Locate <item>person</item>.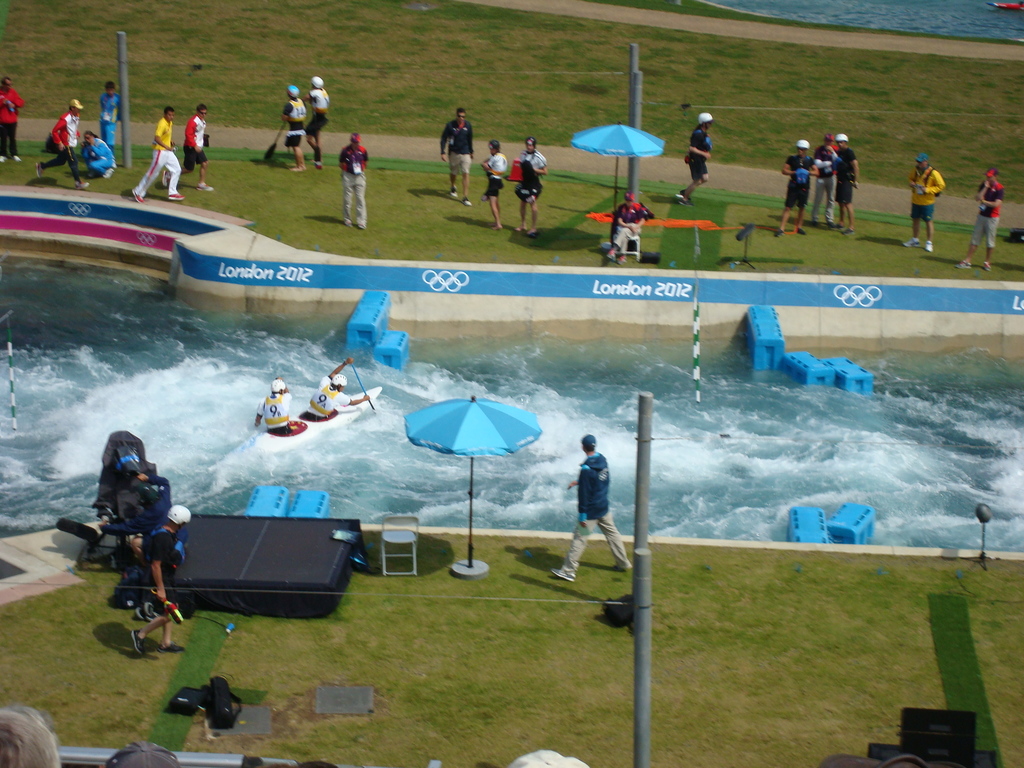
Bounding box: [x1=133, y1=500, x2=191, y2=653].
